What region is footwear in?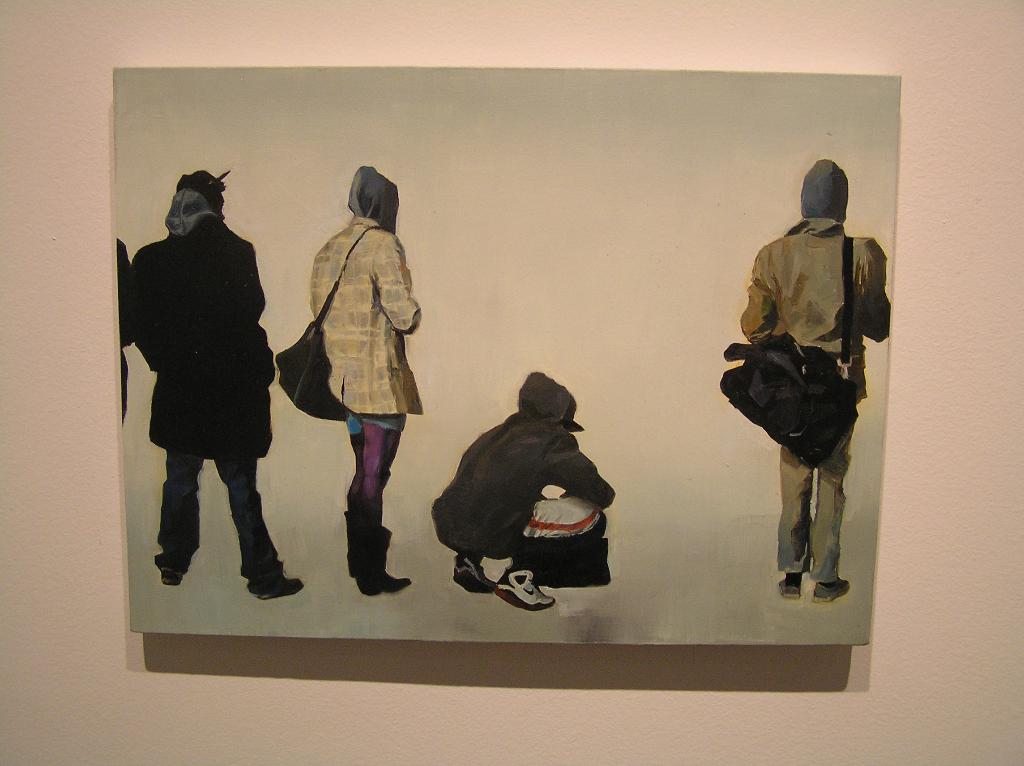
447, 552, 495, 591.
